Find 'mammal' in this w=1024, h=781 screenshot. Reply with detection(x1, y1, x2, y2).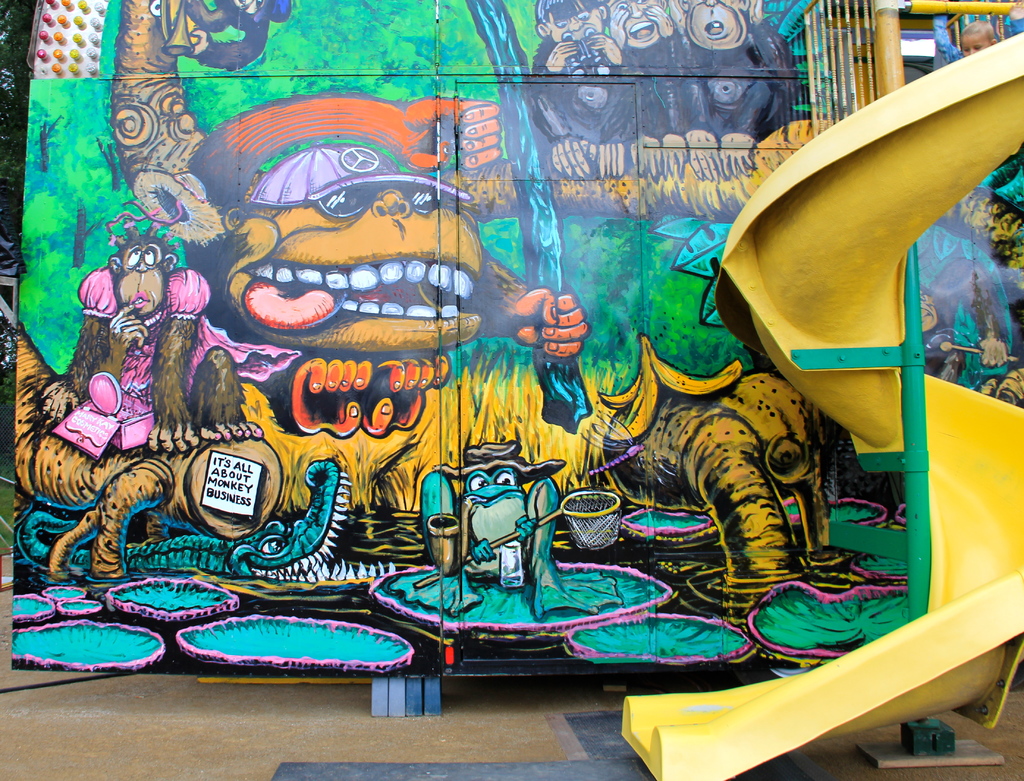
detection(602, 0, 691, 183).
